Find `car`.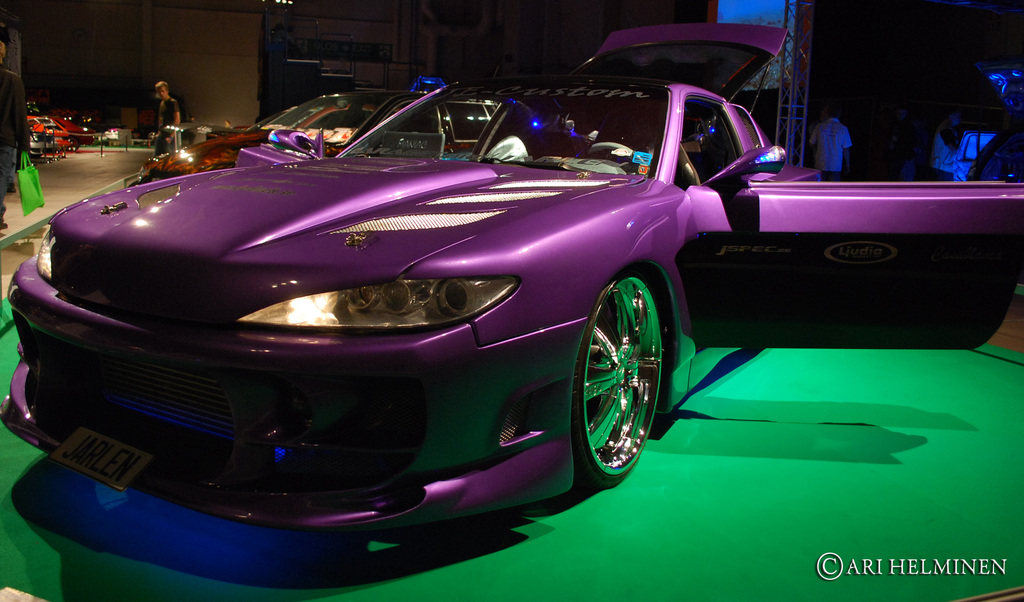
[55, 111, 85, 131].
